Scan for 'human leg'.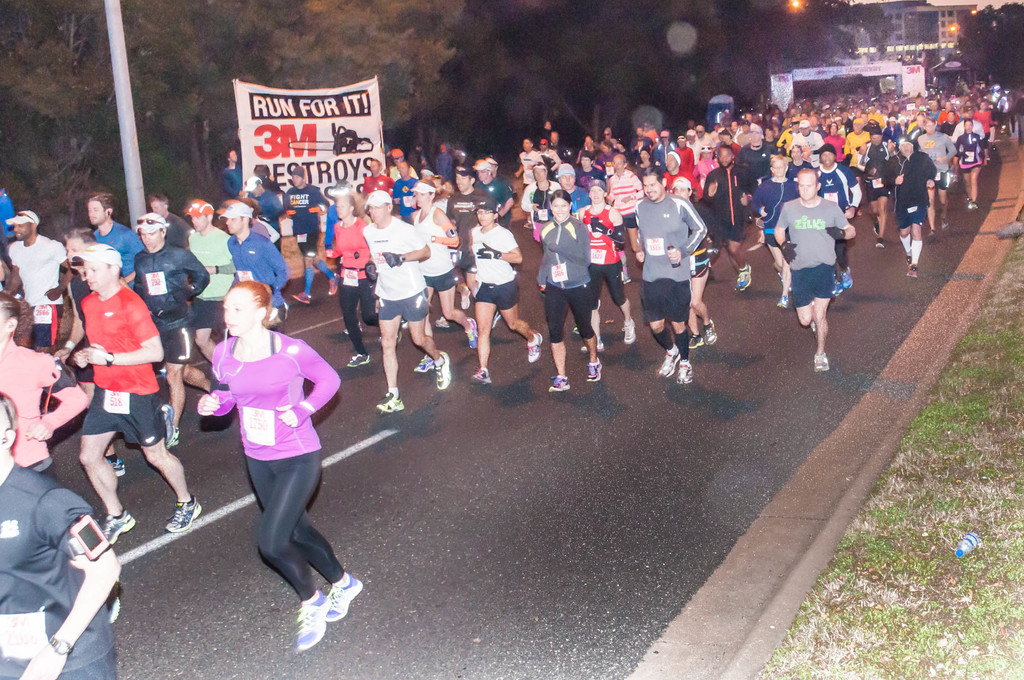
Scan result: locate(593, 259, 634, 353).
